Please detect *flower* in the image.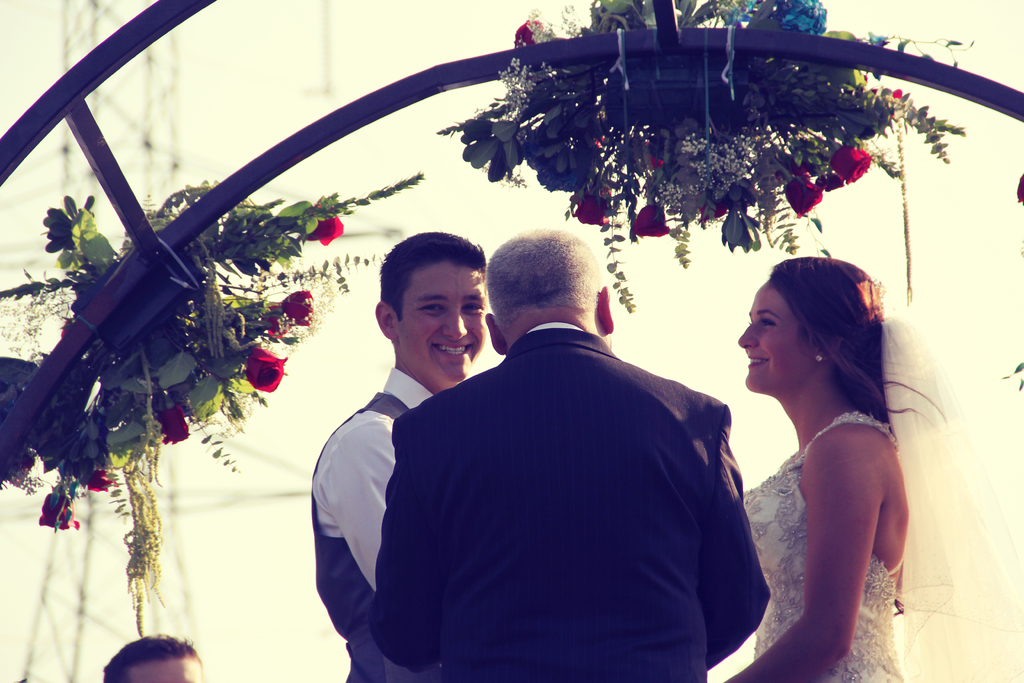
l=264, t=306, r=294, b=338.
